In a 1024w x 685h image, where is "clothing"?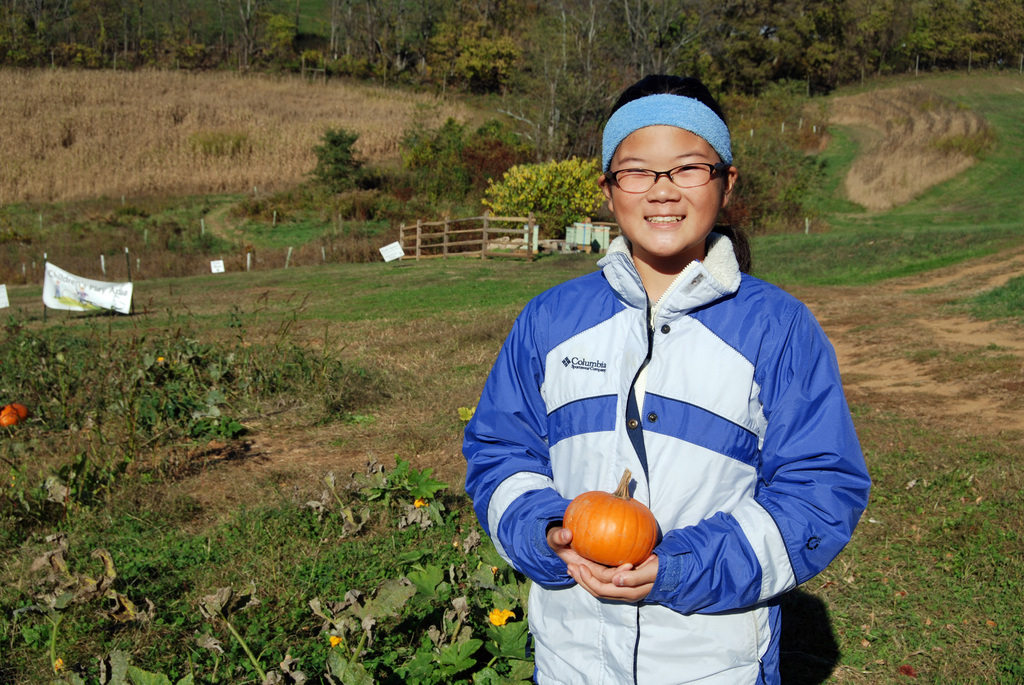
456,94,874,684.
